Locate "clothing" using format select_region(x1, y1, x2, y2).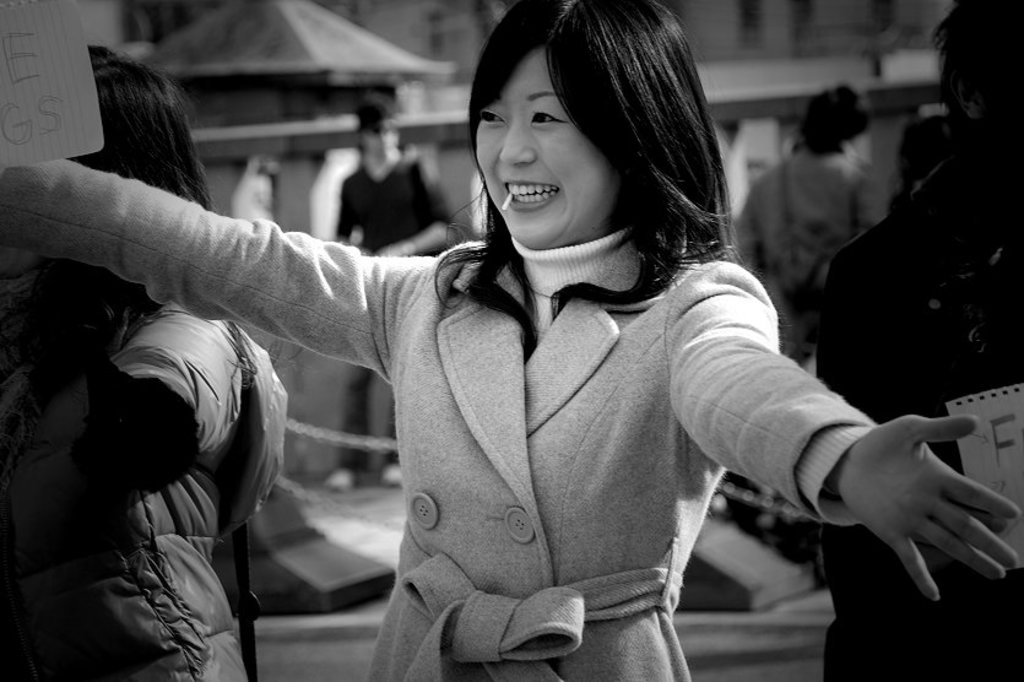
select_region(733, 137, 887, 362).
